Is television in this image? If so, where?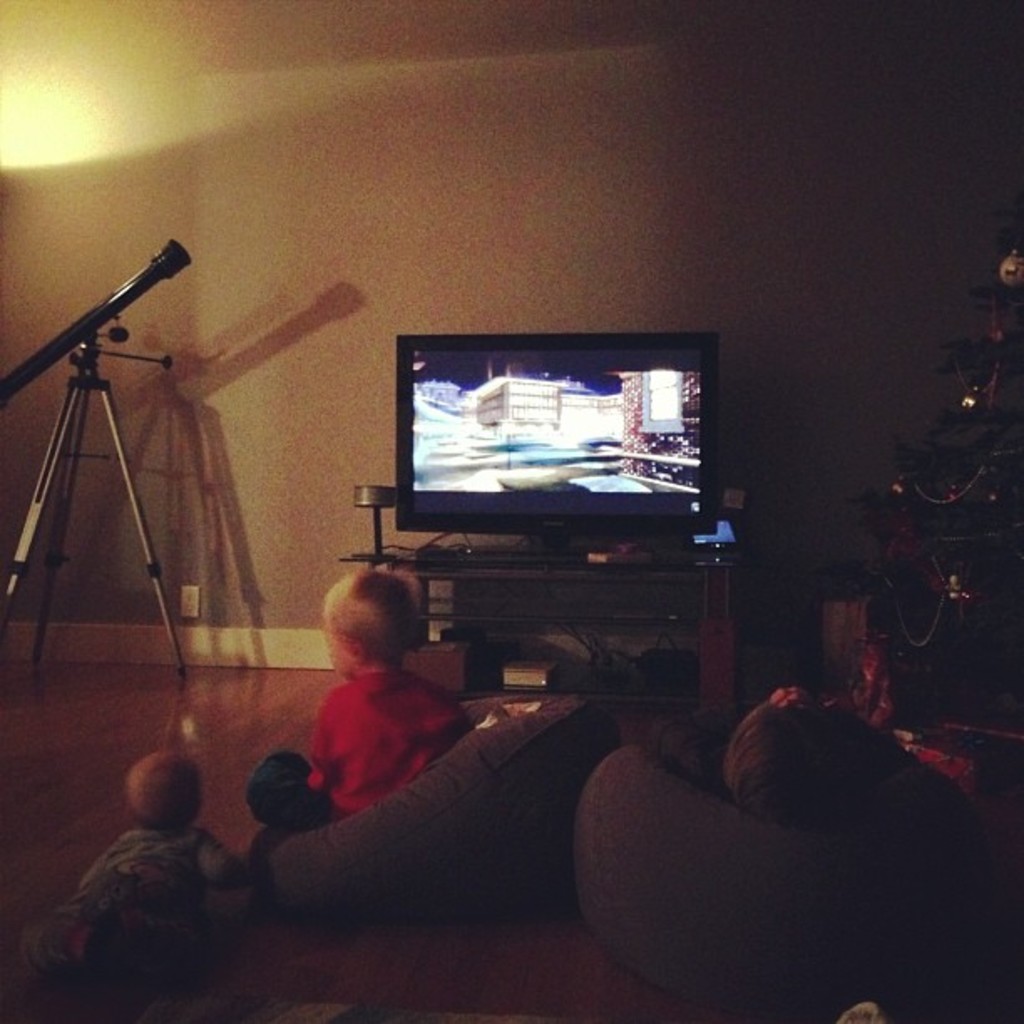
Yes, at bbox=[398, 331, 718, 535].
